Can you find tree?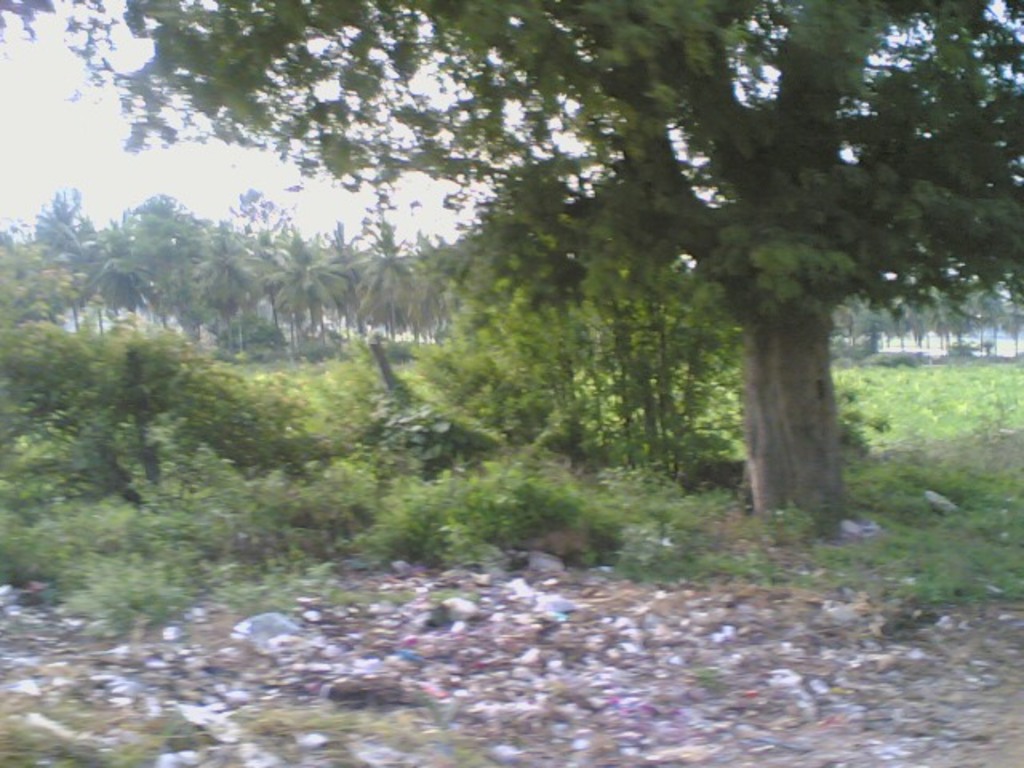
Yes, bounding box: 406, 234, 482, 352.
